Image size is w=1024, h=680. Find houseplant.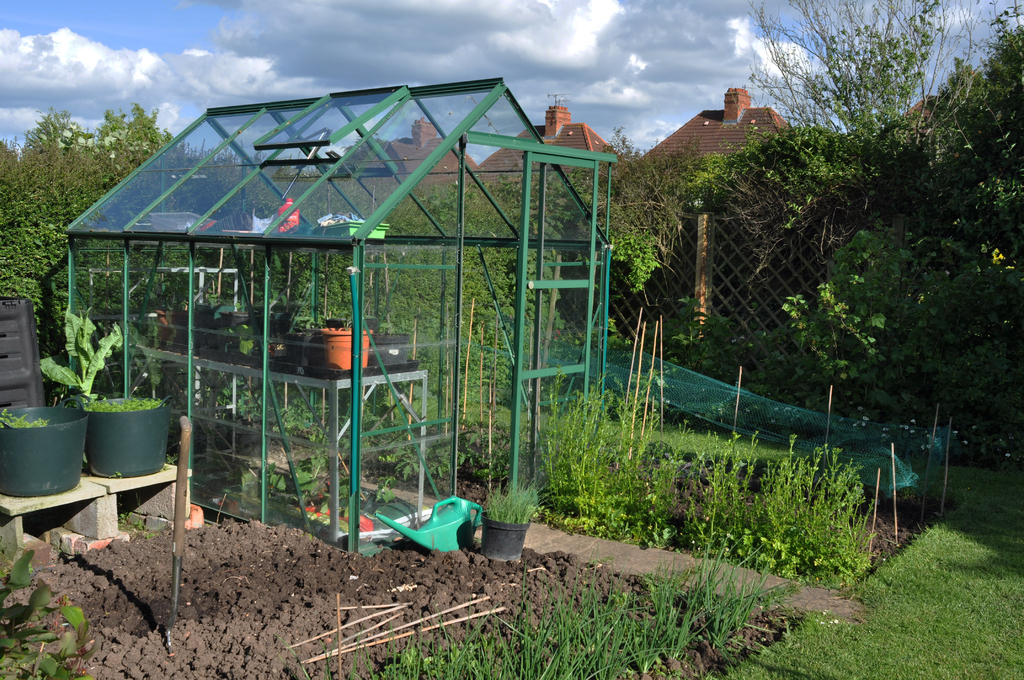
0:398:92:494.
